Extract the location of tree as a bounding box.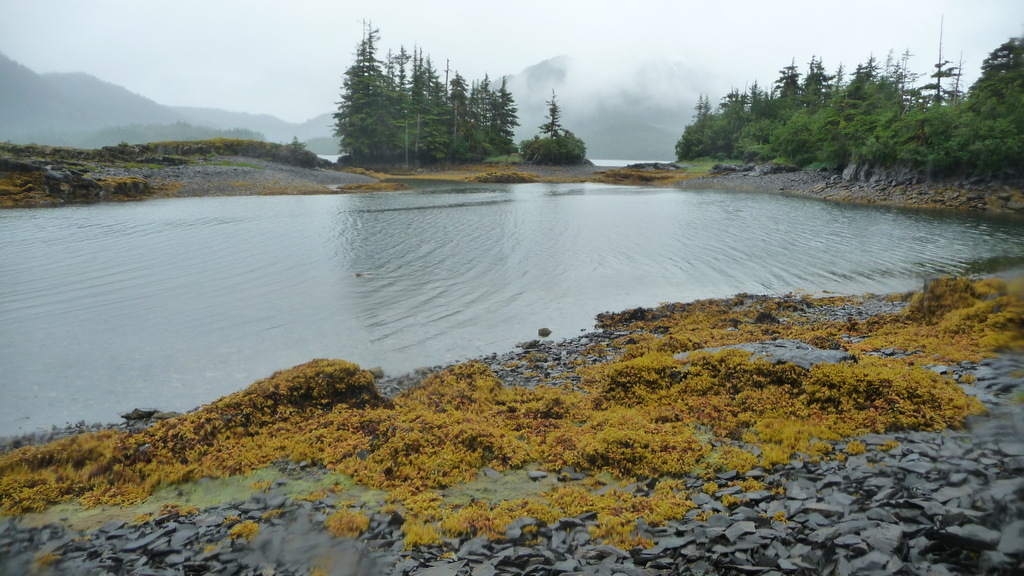
{"left": 512, "top": 86, "right": 588, "bottom": 162}.
